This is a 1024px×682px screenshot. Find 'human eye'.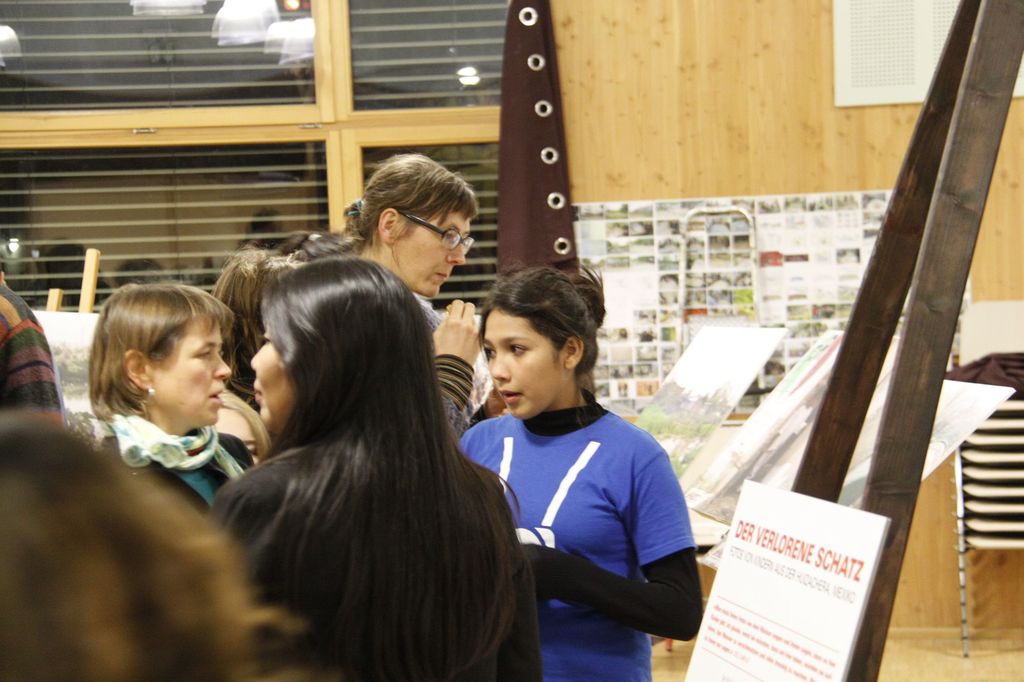
Bounding box: 481:344:495:360.
